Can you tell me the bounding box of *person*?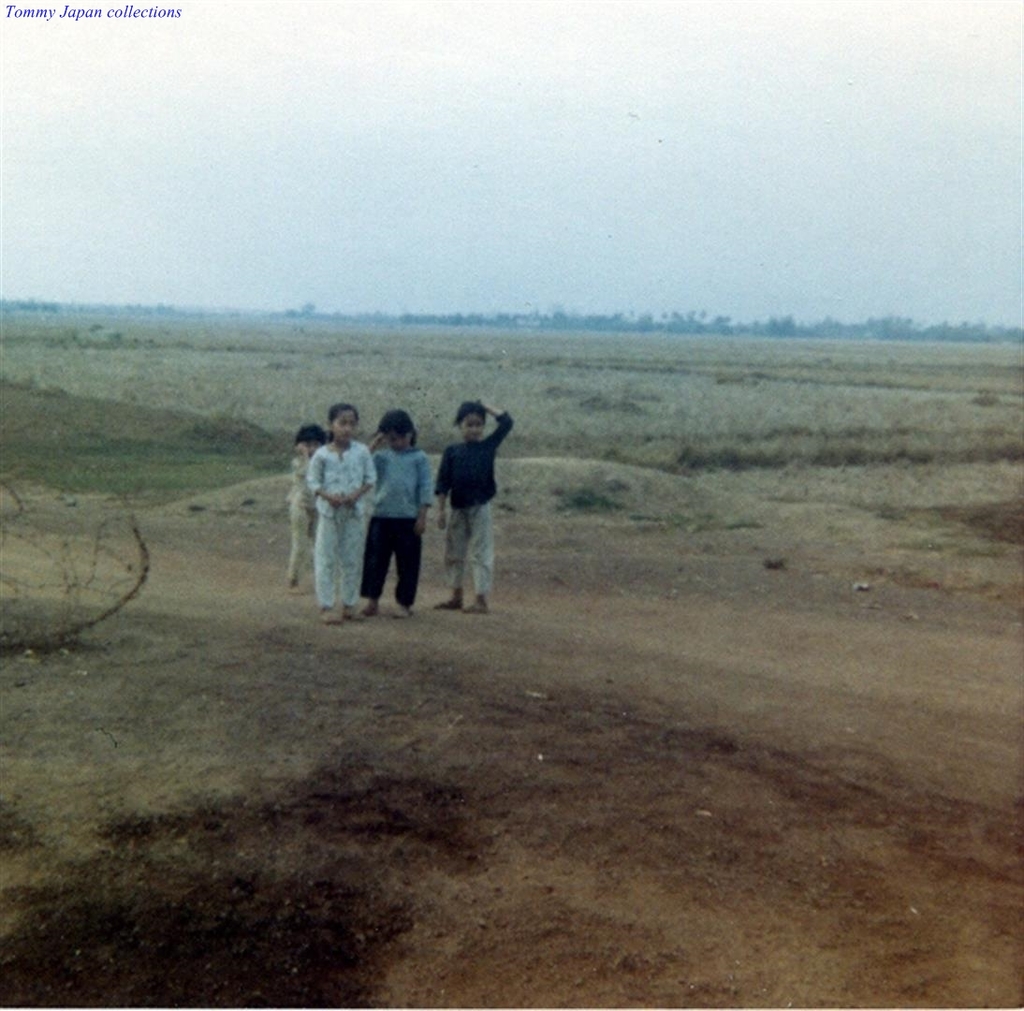
locate(423, 395, 519, 617).
